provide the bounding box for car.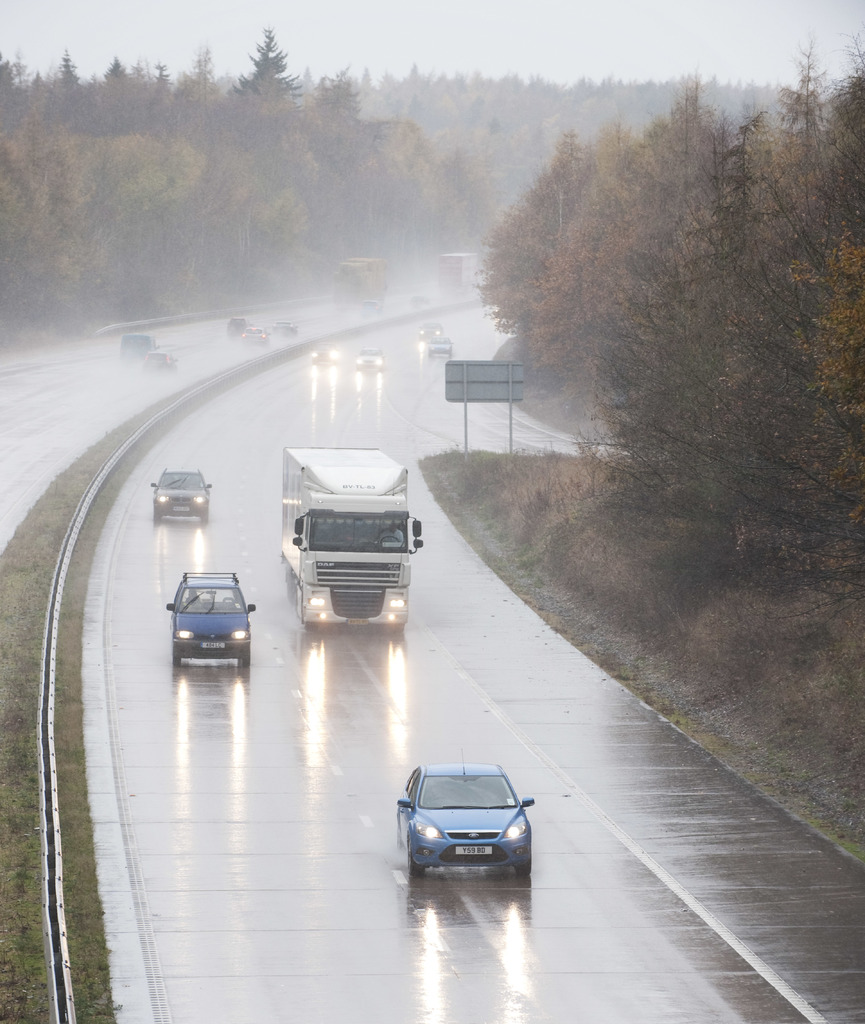
(x1=147, y1=350, x2=176, y2=376).
